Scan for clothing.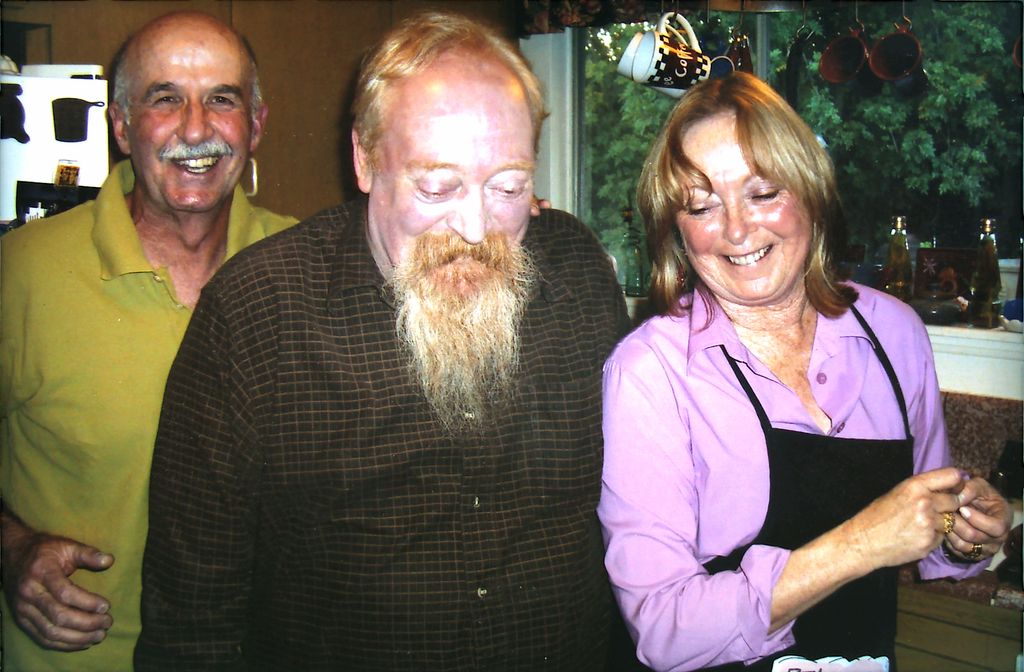
Scan result: crop(593, 236, 971, 643).
